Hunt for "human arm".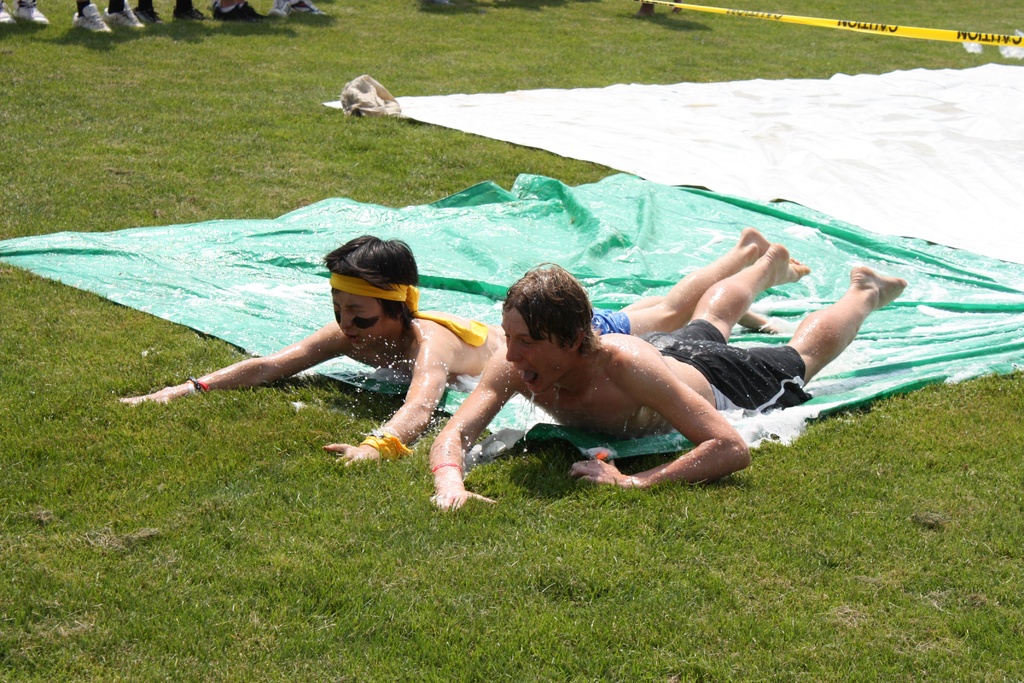
Hunted down at crop(327, 339, 449, 468).
